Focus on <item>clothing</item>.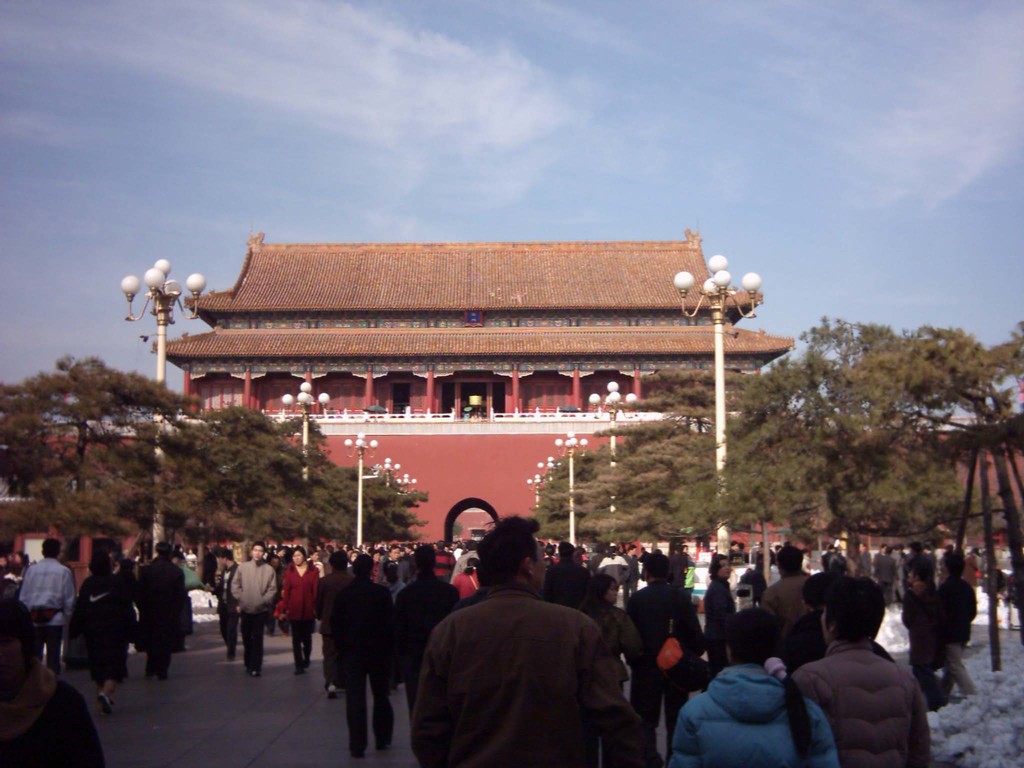
Focused at locate(137, 554, 191, 671).
